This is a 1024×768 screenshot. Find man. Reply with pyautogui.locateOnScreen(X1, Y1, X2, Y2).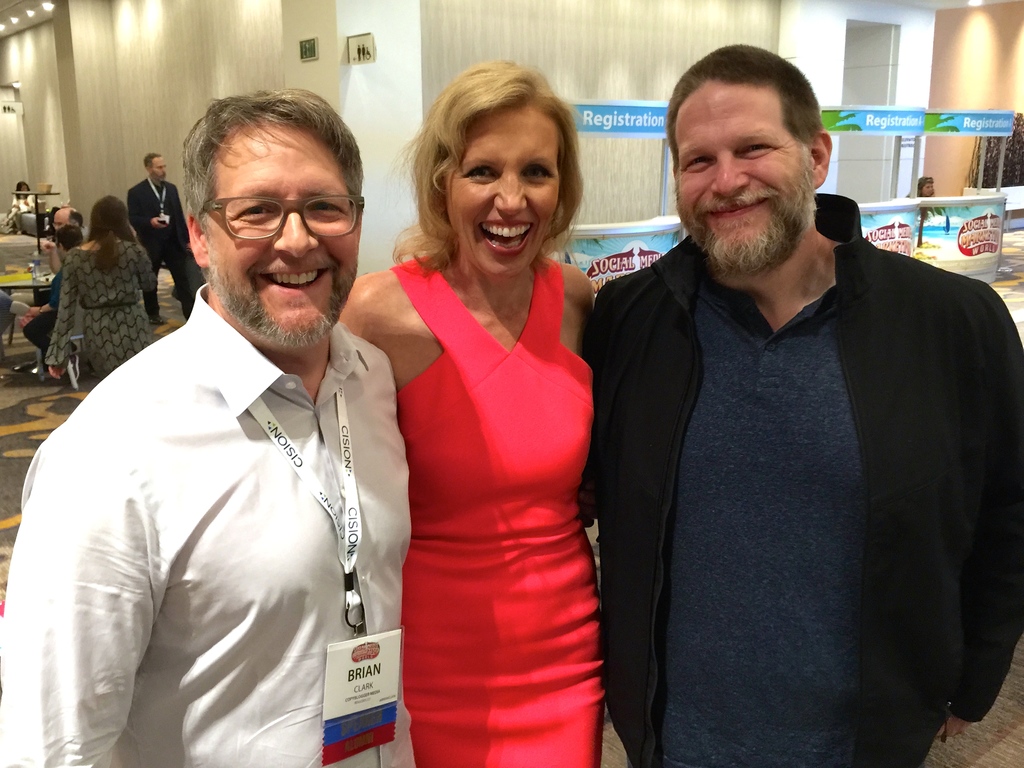
pyautogui.locateOnScreen(29, 204, 95, 289).
